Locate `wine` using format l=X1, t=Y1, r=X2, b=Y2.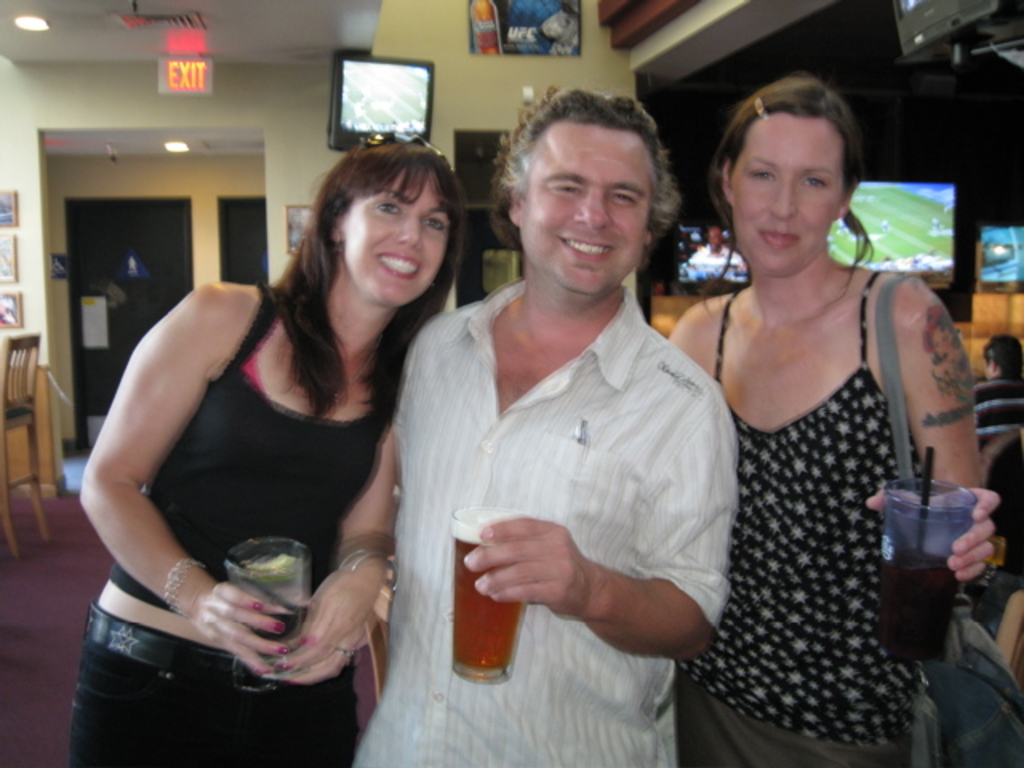
l=230, t=605, r=296, b=690.
